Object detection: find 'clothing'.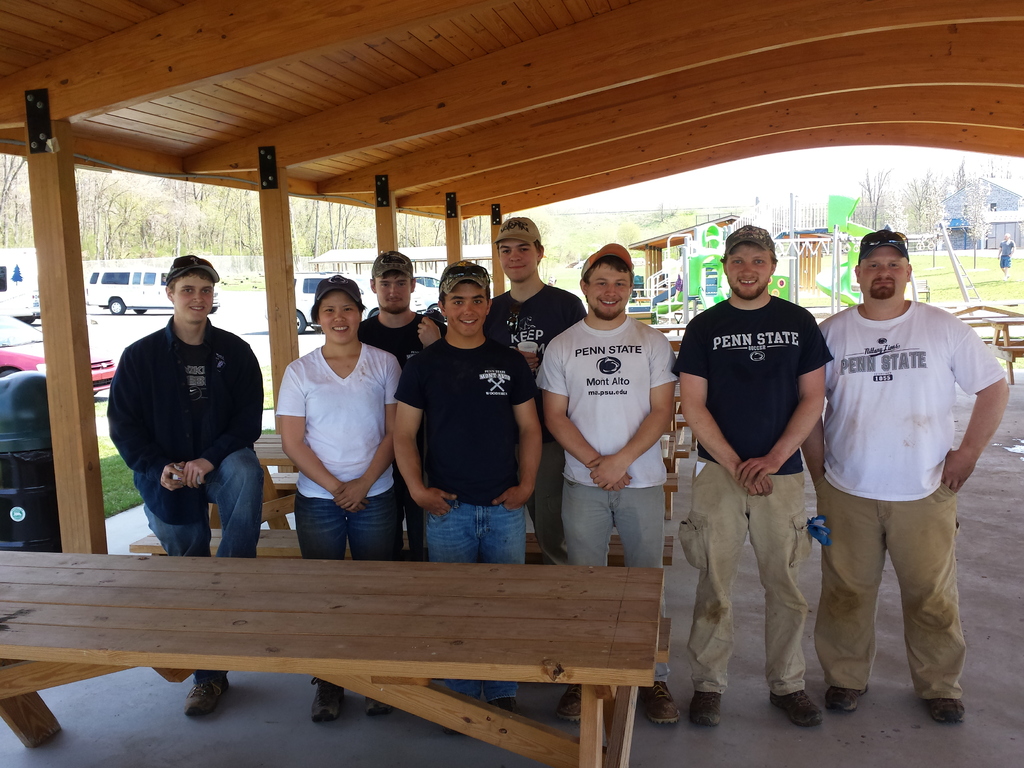
crop(477, 281, 591, 569).
